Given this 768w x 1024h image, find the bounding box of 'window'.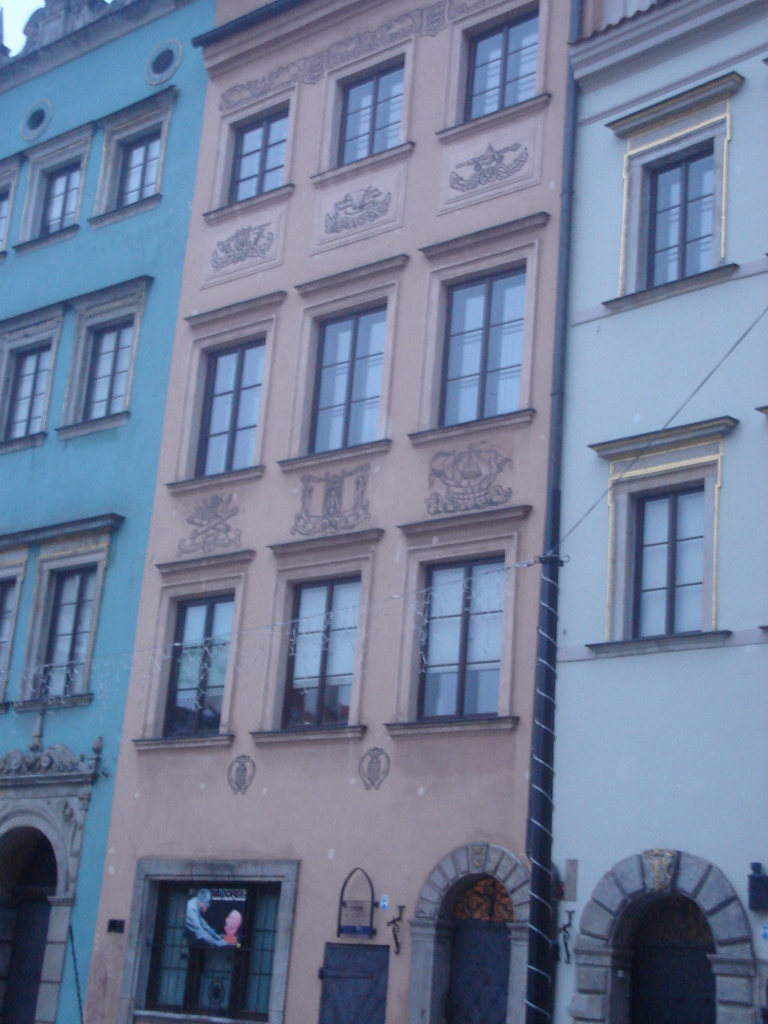
bbox=[441, 913, 506, 1023].
